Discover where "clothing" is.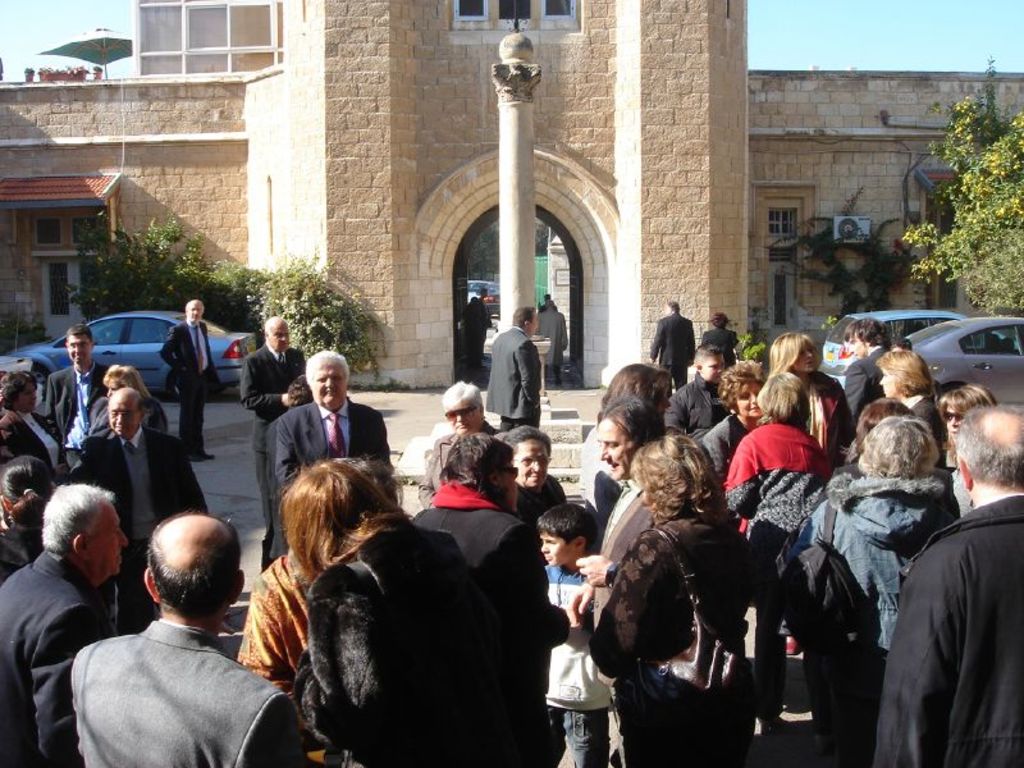
Discovered at <bbox>714, 425, 826, 564</bbox>.
